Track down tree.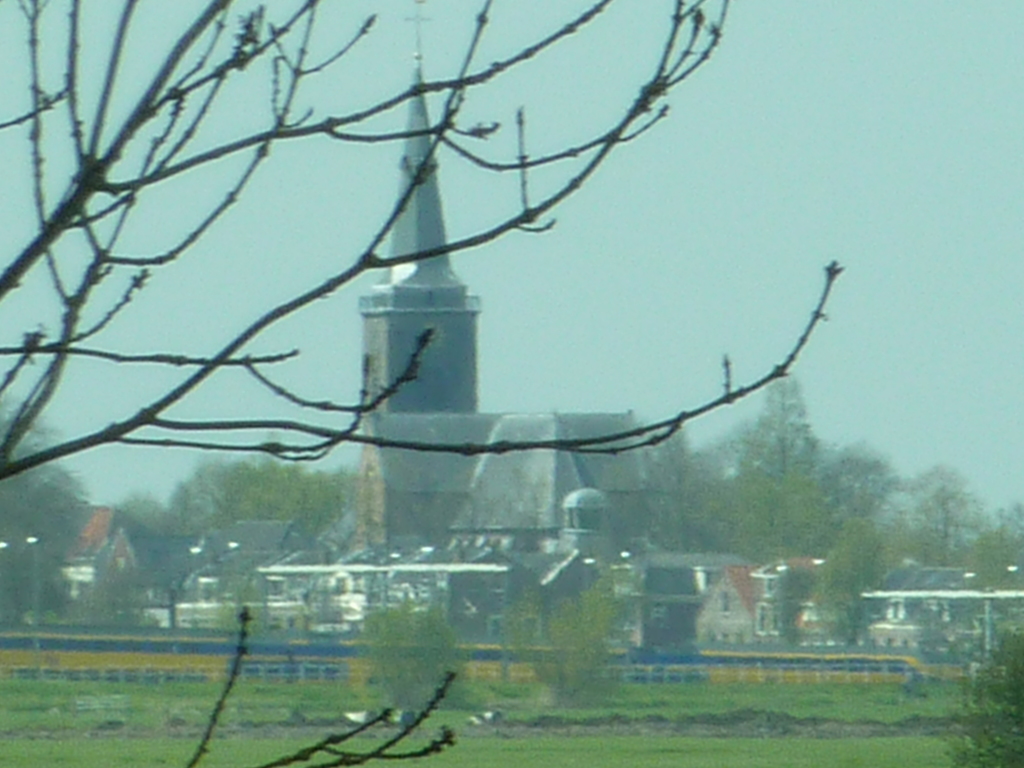
Tracked to crop(959, 495, 1023, 590).
